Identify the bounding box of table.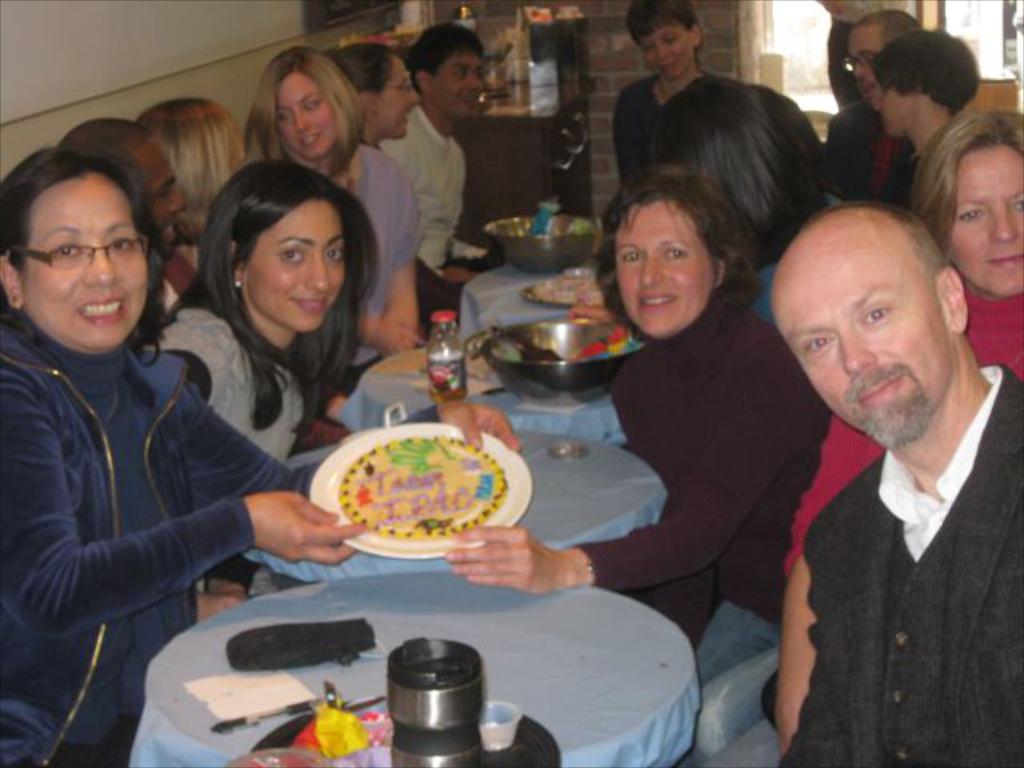
[x1=131, y1=563, x2=702, y2=766].
